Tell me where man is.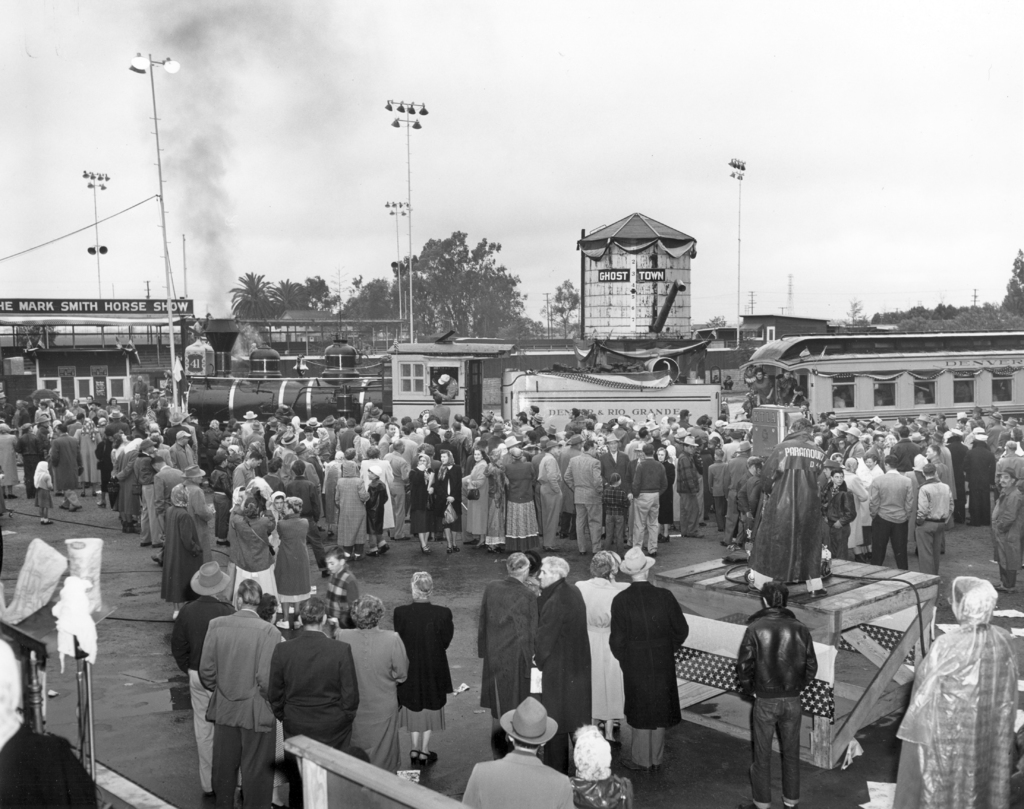
man is at {"left": 479, "top": 550, "right": 536, "bottom": 748}.
